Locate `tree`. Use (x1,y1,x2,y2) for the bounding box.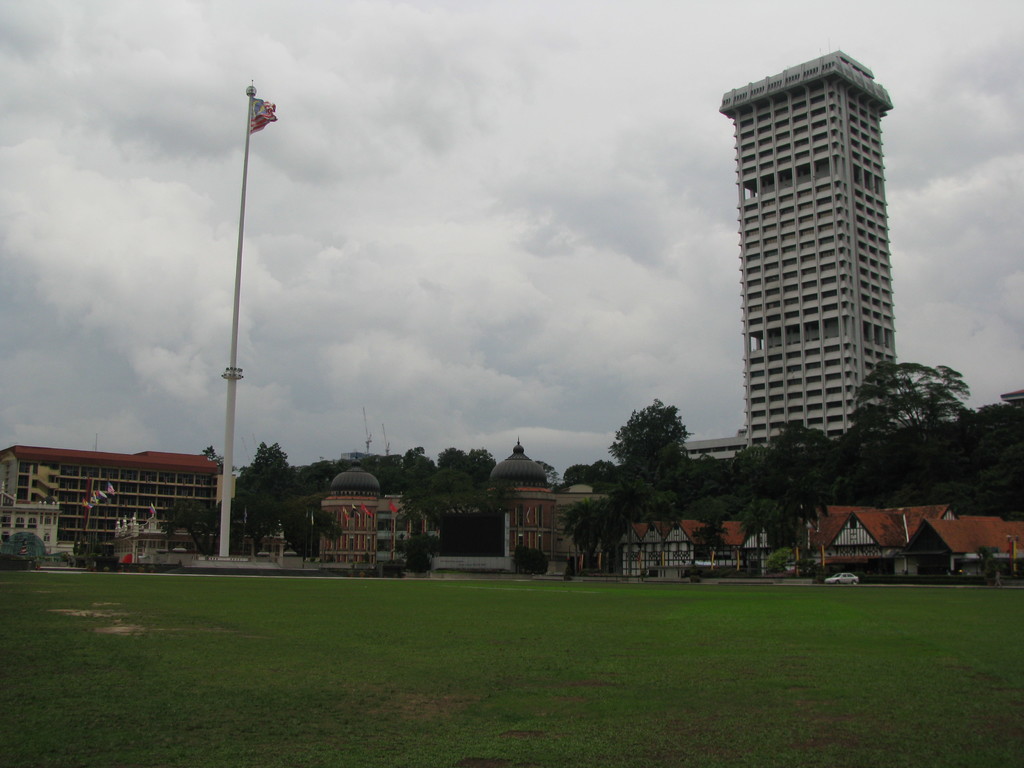
(394,477,515,552).
